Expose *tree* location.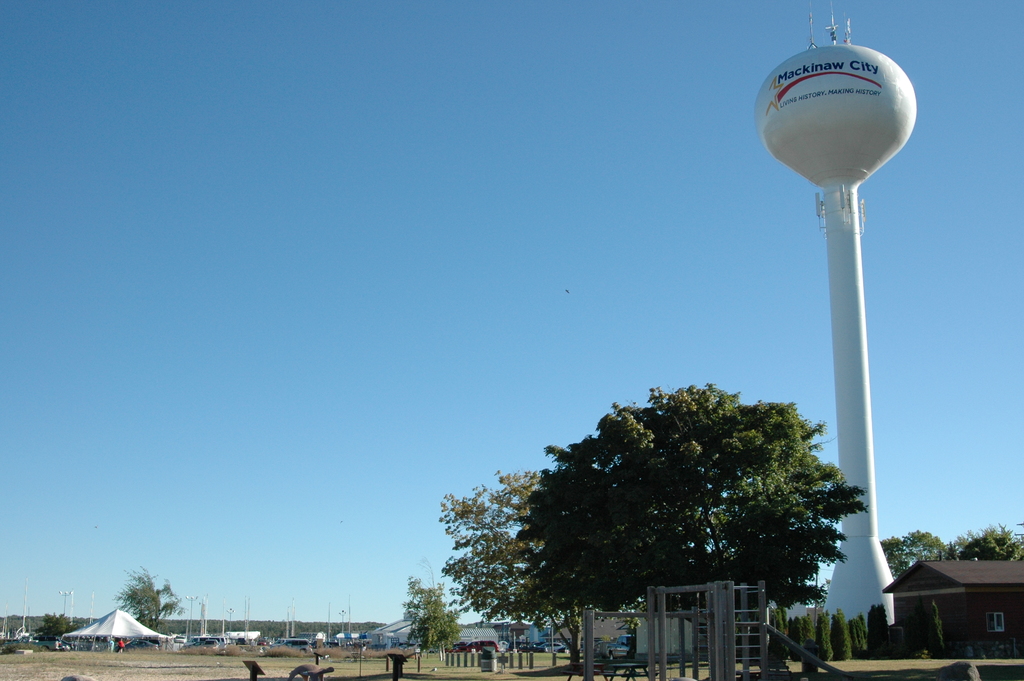
Exposed at bbox(31, 611, 77, 647).
